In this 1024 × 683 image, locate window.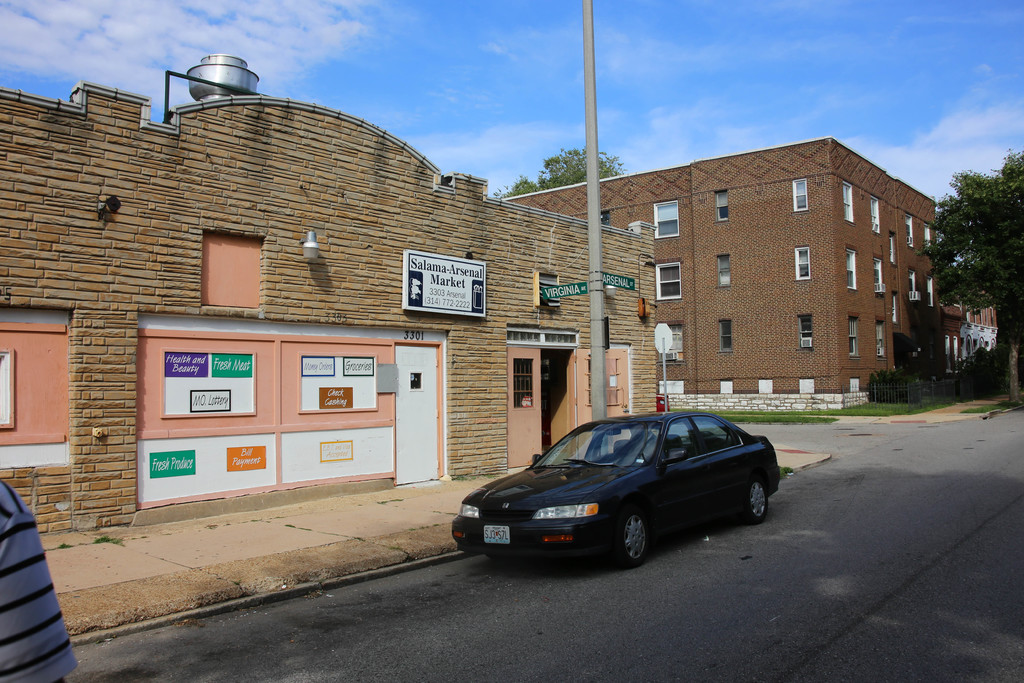
Bounding box: box(714, 186, 733, 220).
